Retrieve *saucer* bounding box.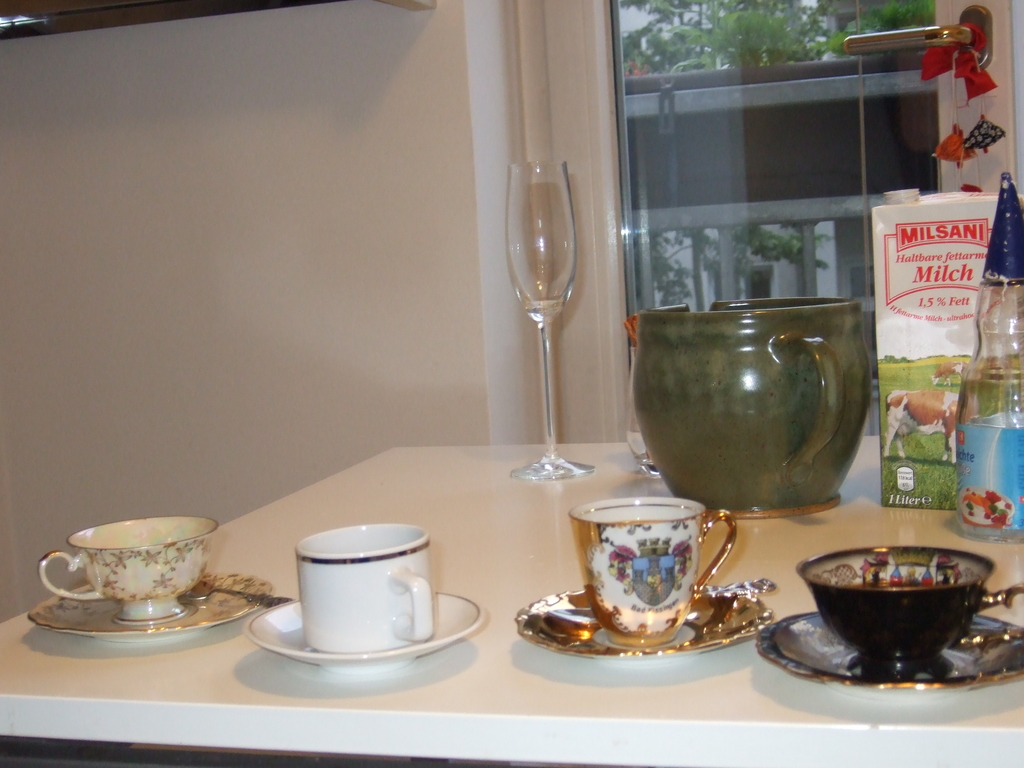
Bounding box: <bbox>513, 590, 773, 659</bbox>.
